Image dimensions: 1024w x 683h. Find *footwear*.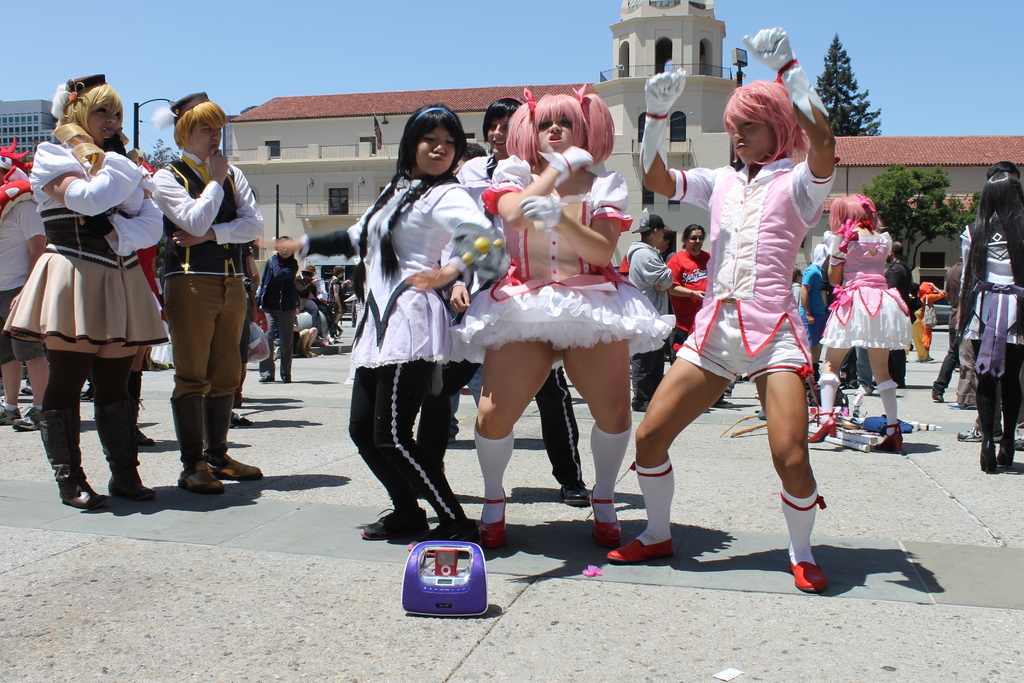
{"left": 788, "top": 554, "right": 825, "bottom": 603}.
